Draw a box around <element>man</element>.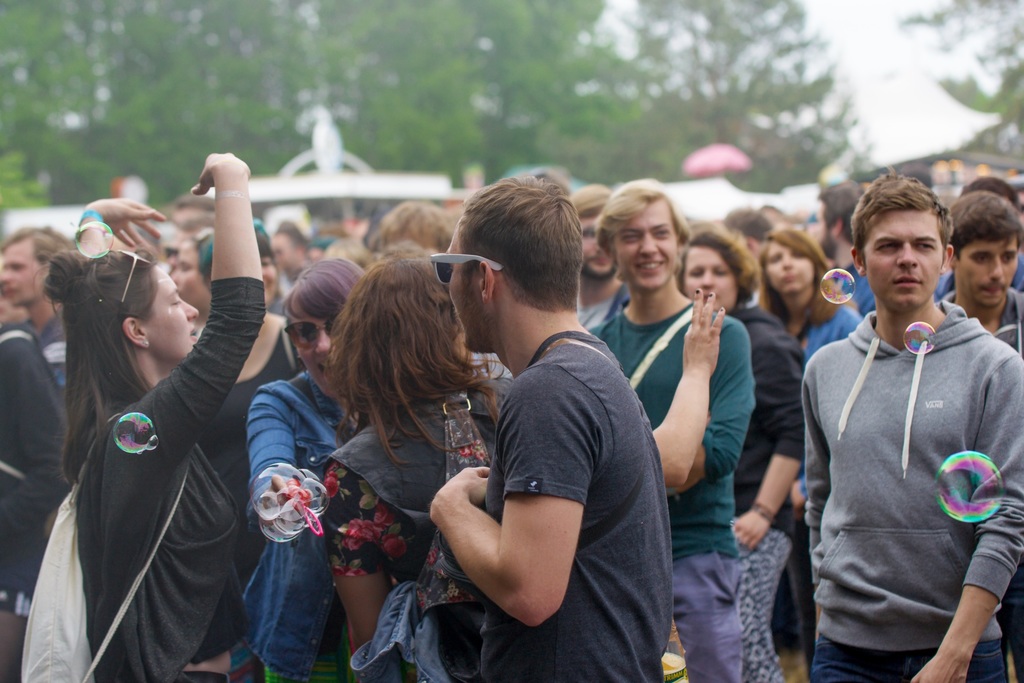
{"left": 577, "top": 186, "right": 625, "bottom": 329}.
